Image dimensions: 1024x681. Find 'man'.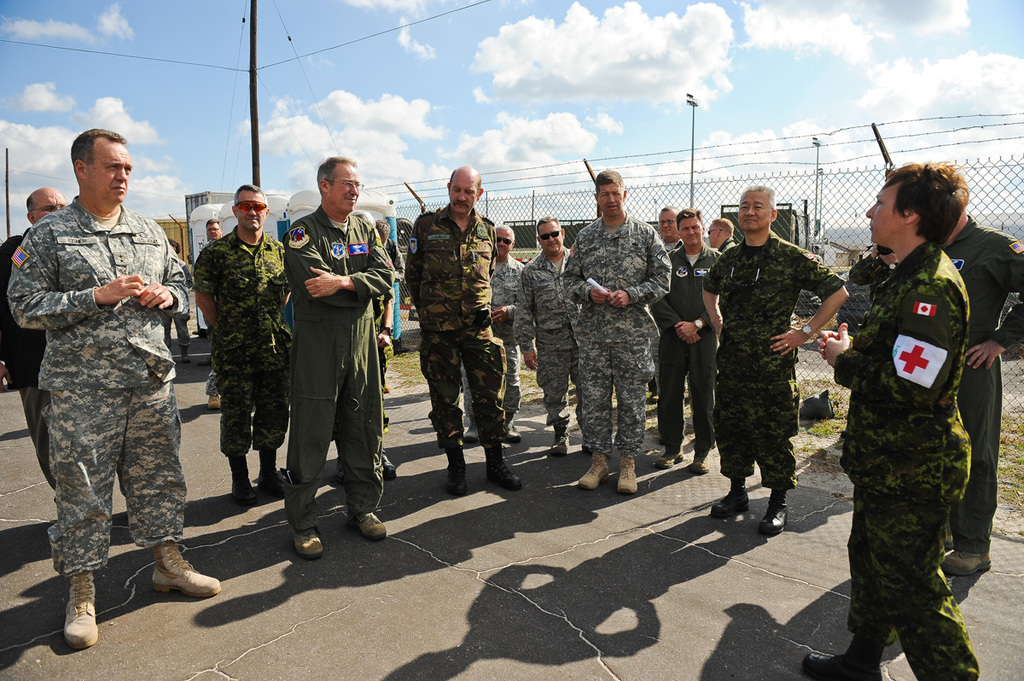
x1=697 y1=179 x2=853 y2=533.
